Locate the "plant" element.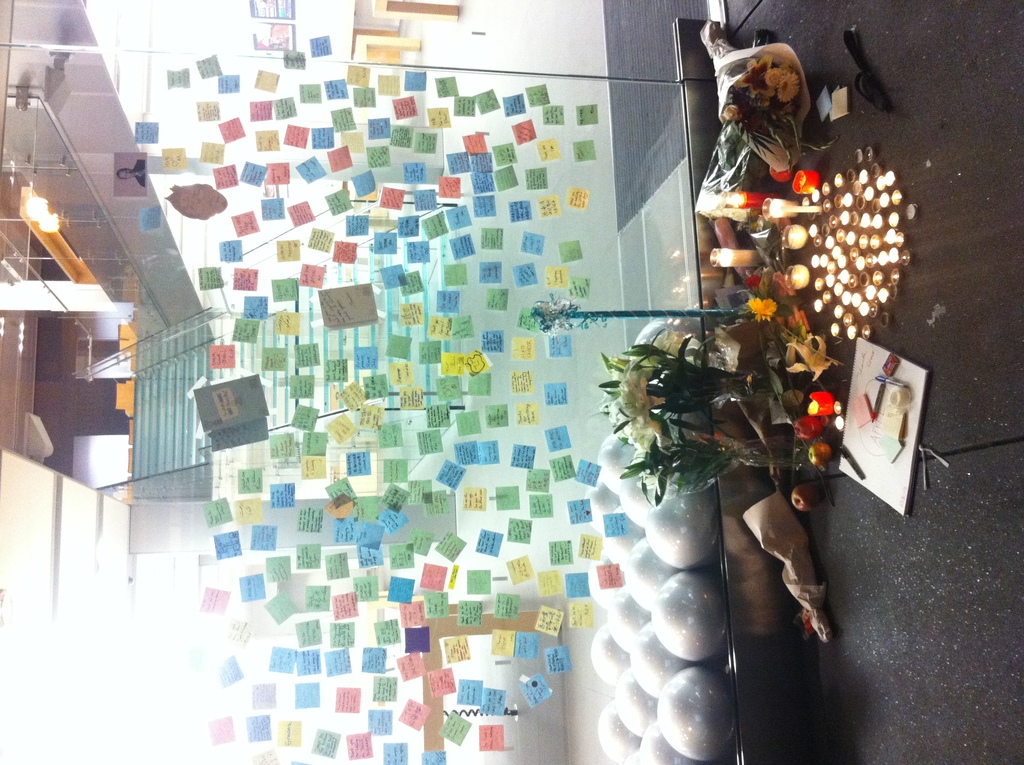
Element bbox: select_region(591, 328, 831, 505).
